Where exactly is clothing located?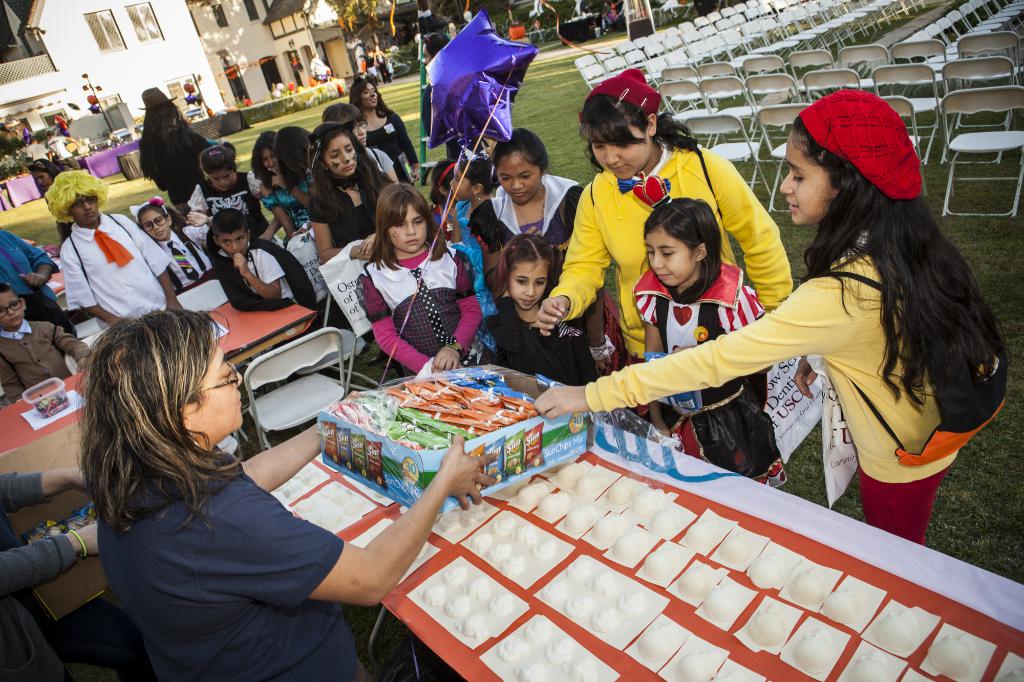
Its bounding box is l=358, t=242, r=487, b=370.
